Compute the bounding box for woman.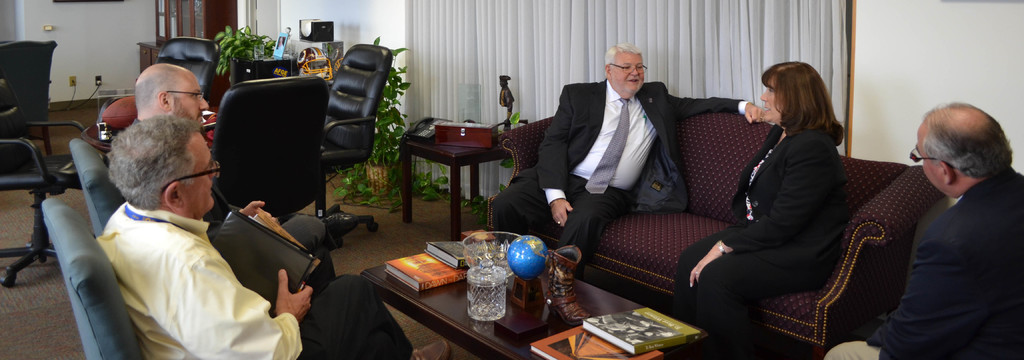
bbox=[672, 58, 850, 359].
